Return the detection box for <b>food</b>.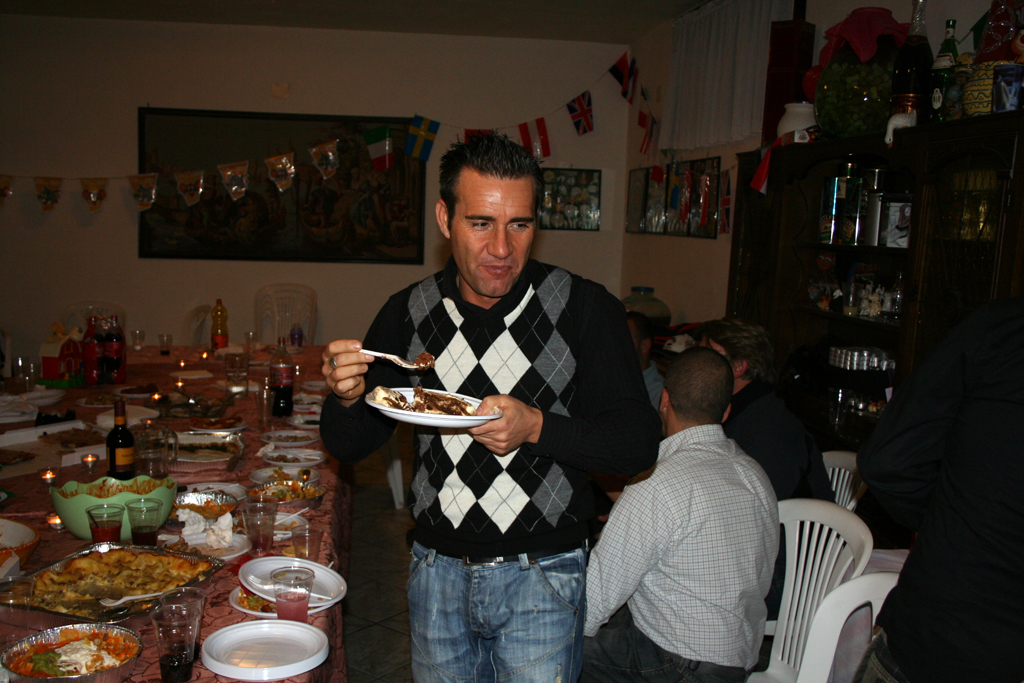
[158,439,233,460].
